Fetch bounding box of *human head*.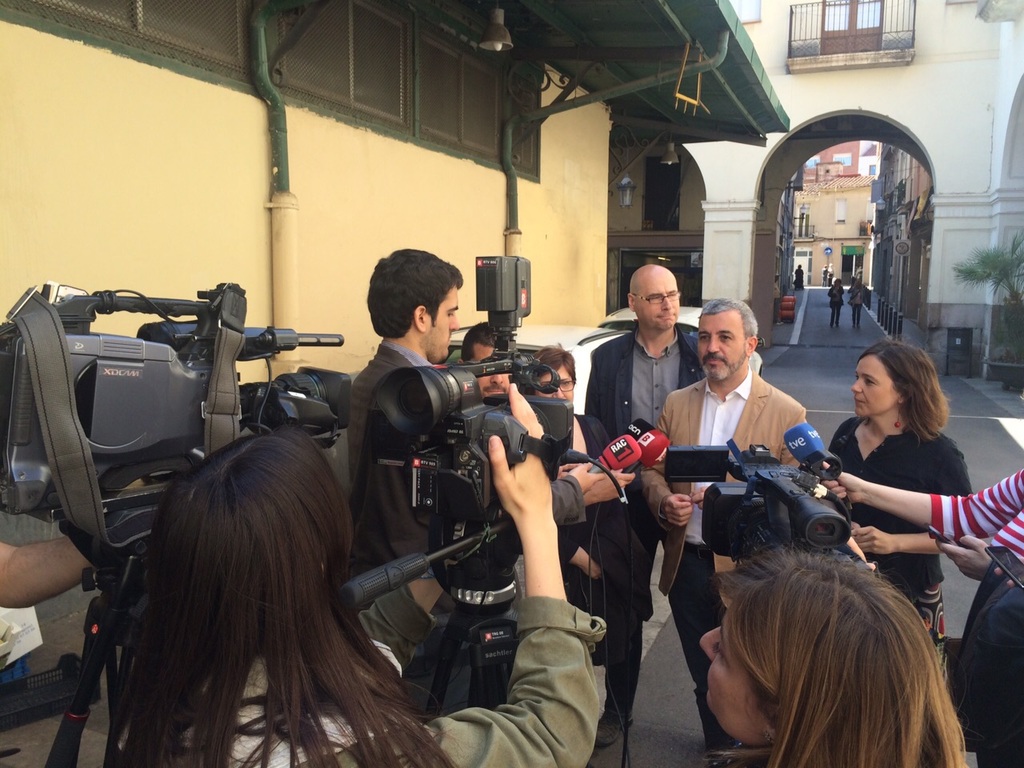
Bbox: bbox(530, 350, 578, 406).
